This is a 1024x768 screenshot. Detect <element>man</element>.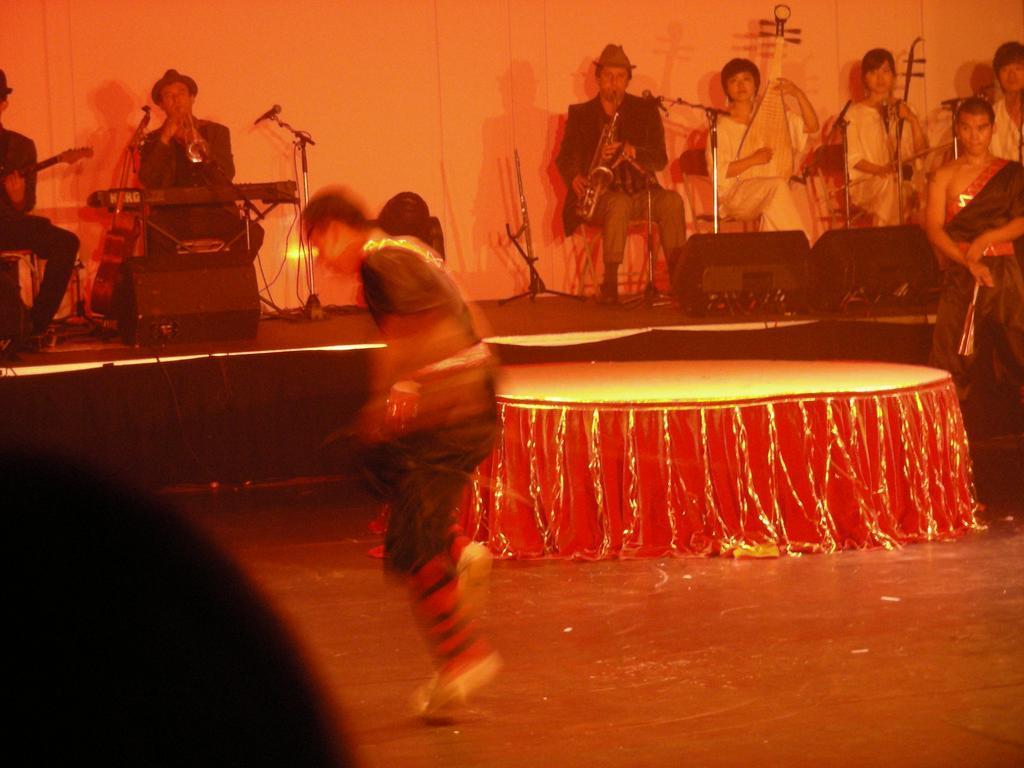
{"left": 137, "top": 68, "right": 268, "bottom": 256}.
